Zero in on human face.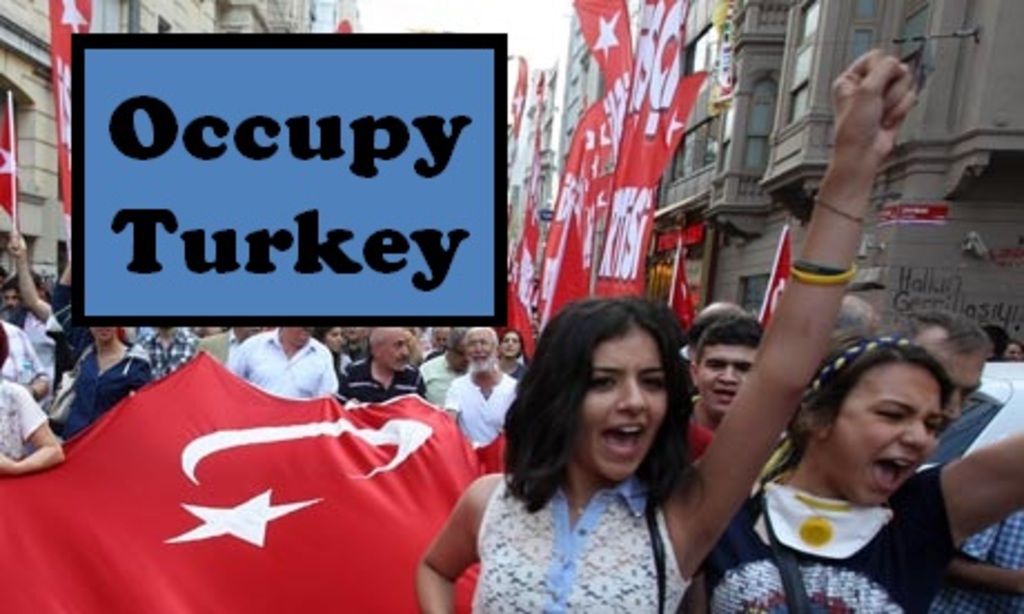
Zeroed in: 579, 334, 666, 478.
